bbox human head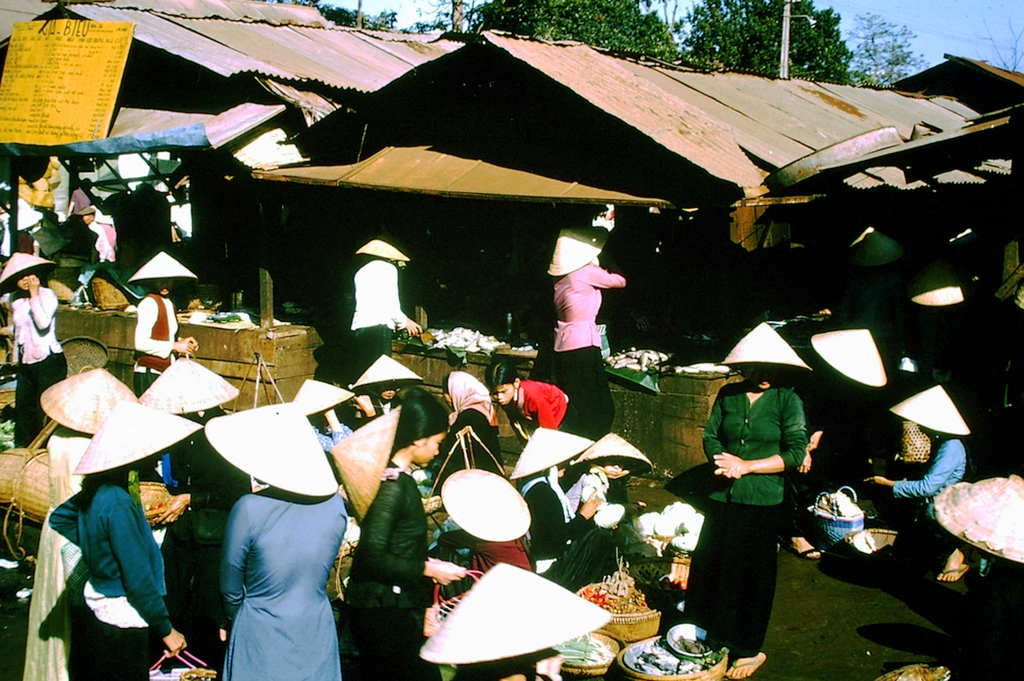
12, 265, 42, 291
